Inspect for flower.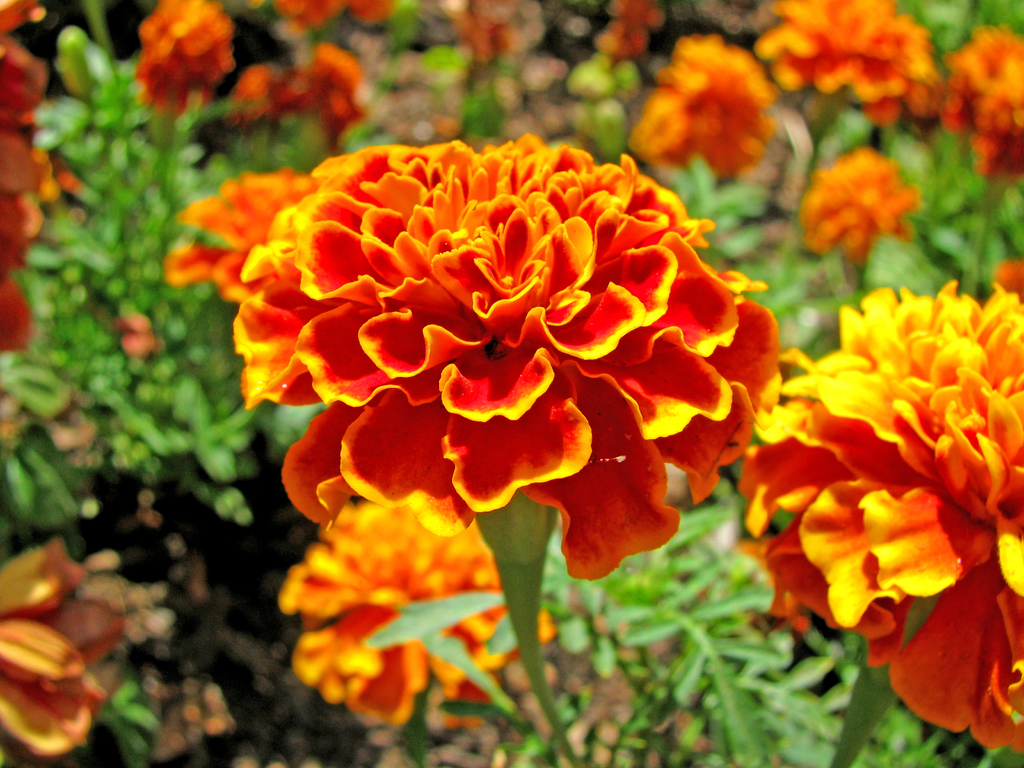
Inspection: 342, 3, 394, 24.
